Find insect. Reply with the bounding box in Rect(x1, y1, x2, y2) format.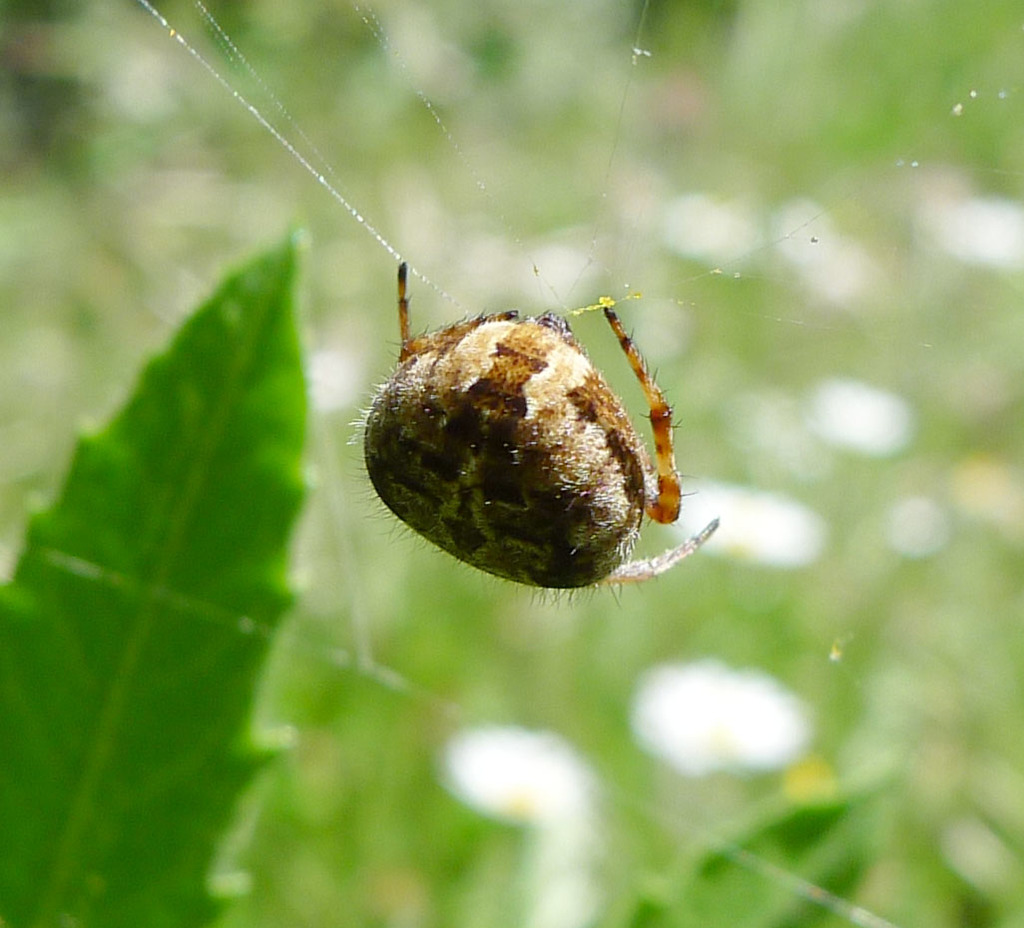
Rect(345, 259, 718, 600).
